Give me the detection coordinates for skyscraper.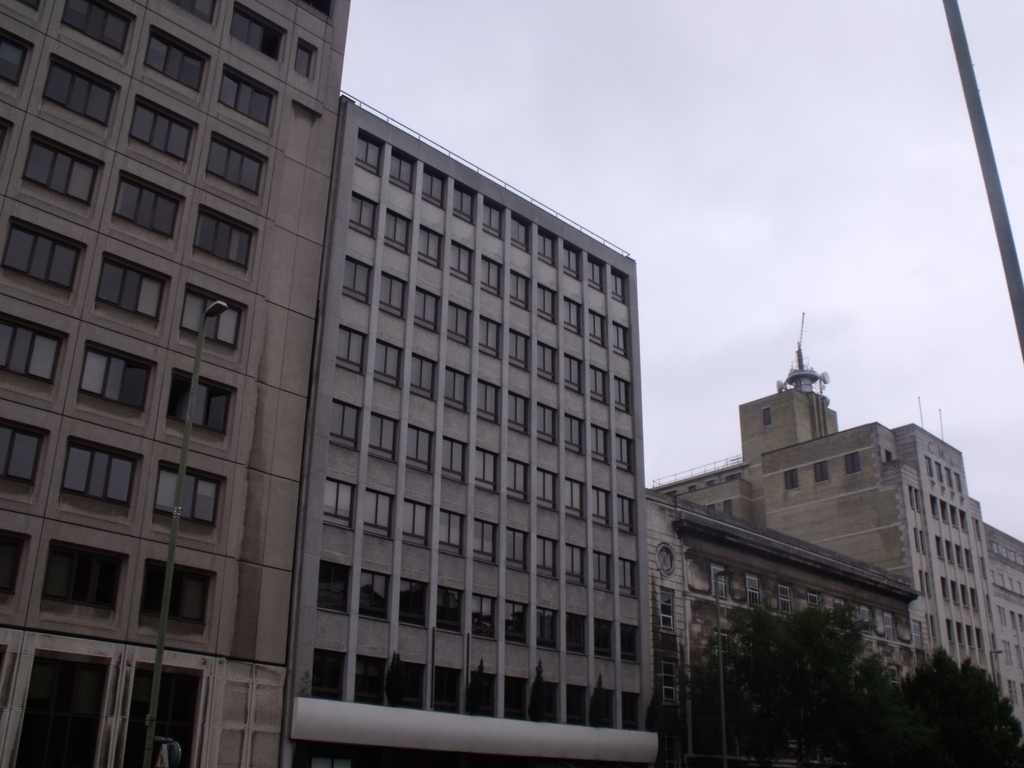
654:307:1023:728.
